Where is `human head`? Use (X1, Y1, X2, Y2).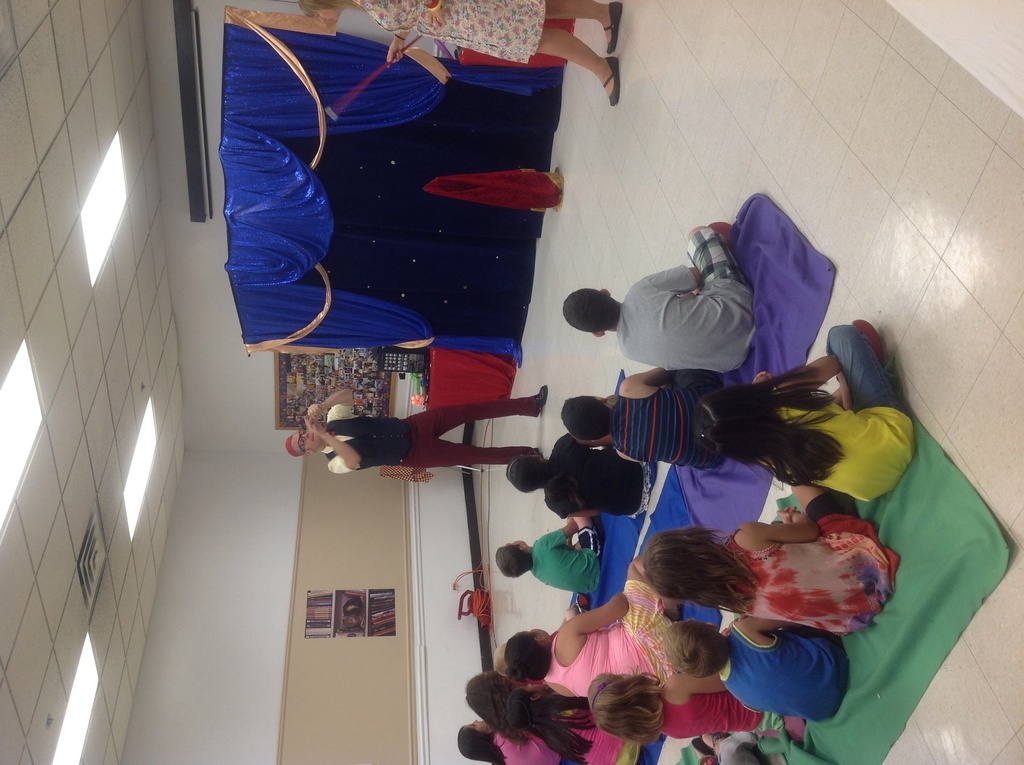
(493, 542, 533, 578).
